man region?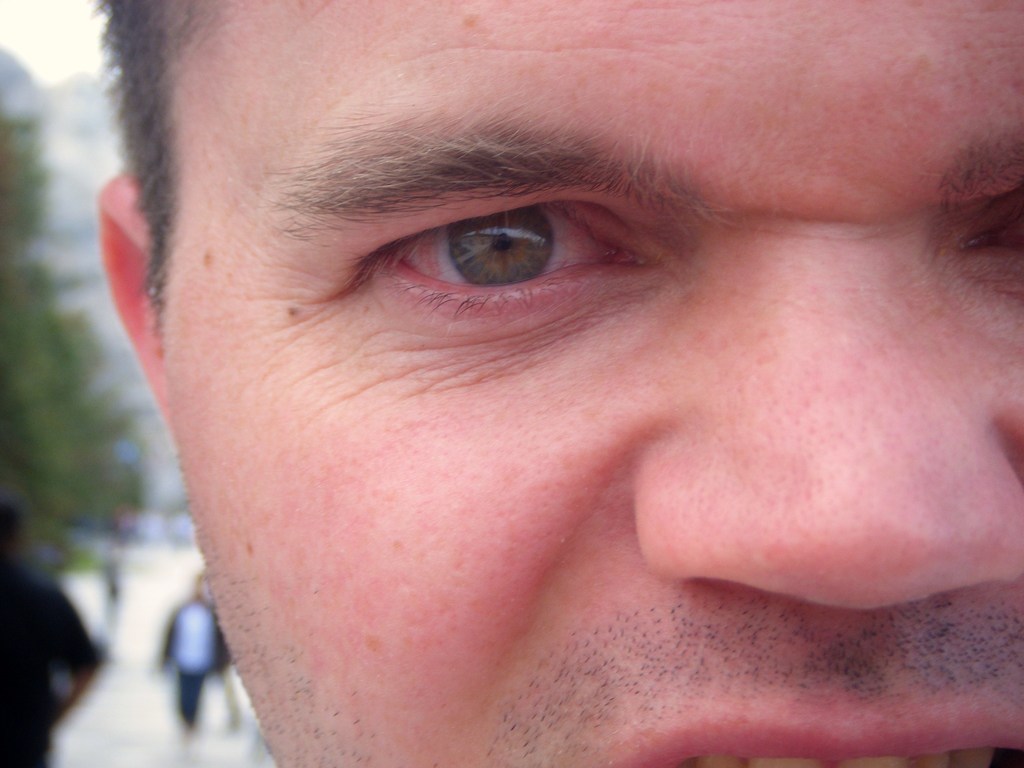
bbox=(90, 17, 1011, 757)
